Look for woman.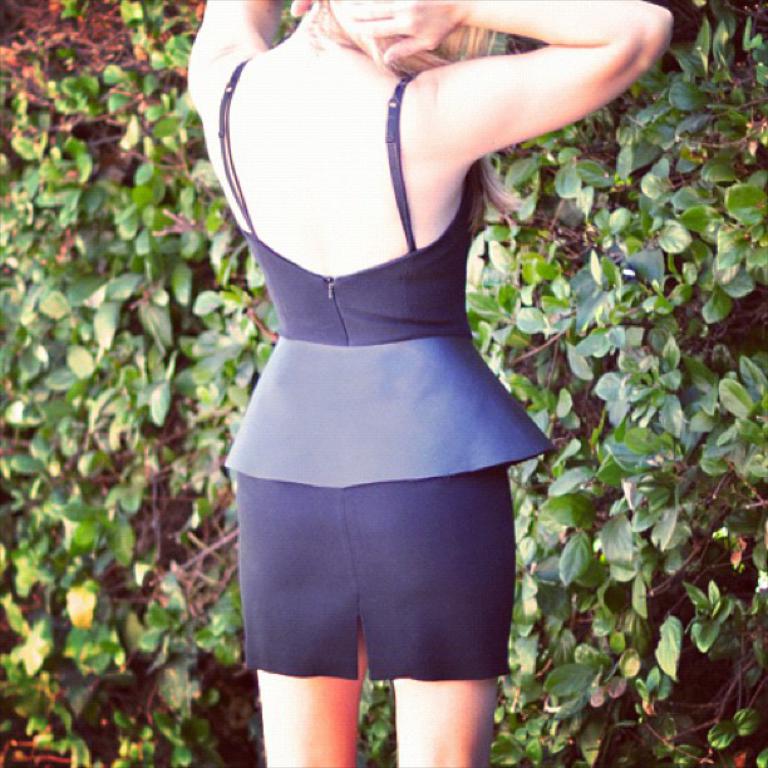
Found: <box>184,0,604,747</box>.
